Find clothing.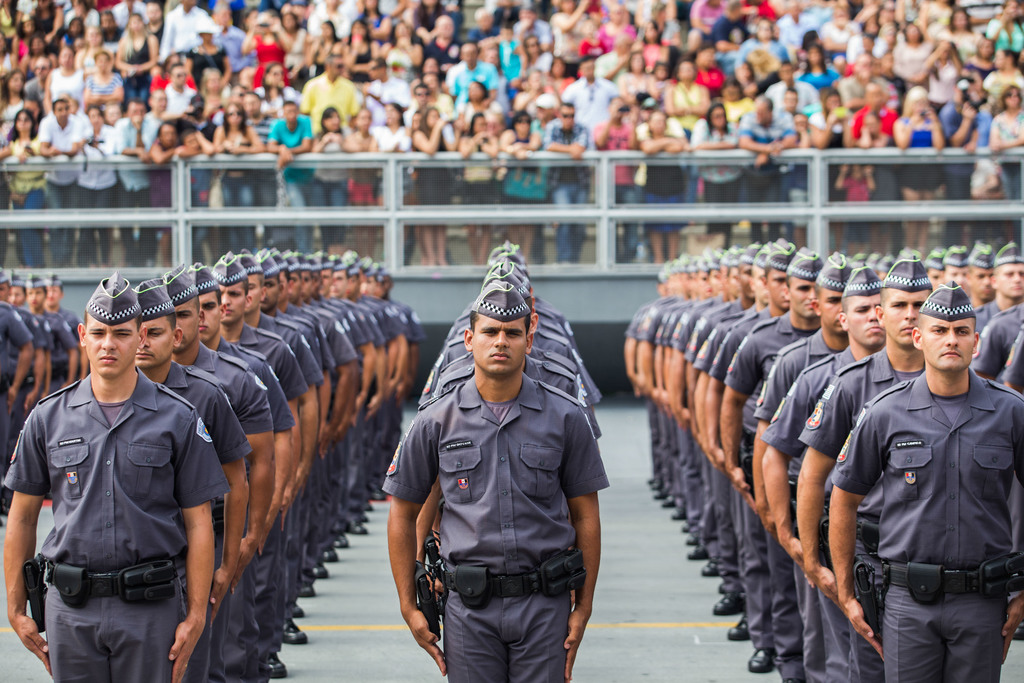
<box>209,336,291,568</box>.
